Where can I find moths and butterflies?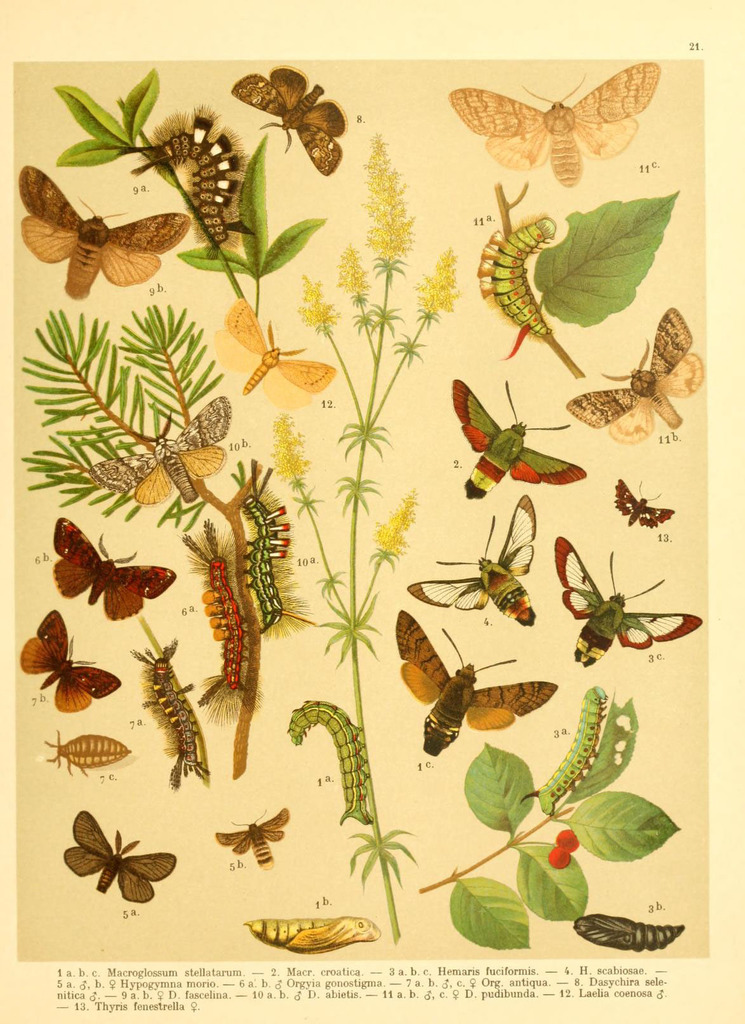
You can find it at BBox(409, 495, 539, 627).
